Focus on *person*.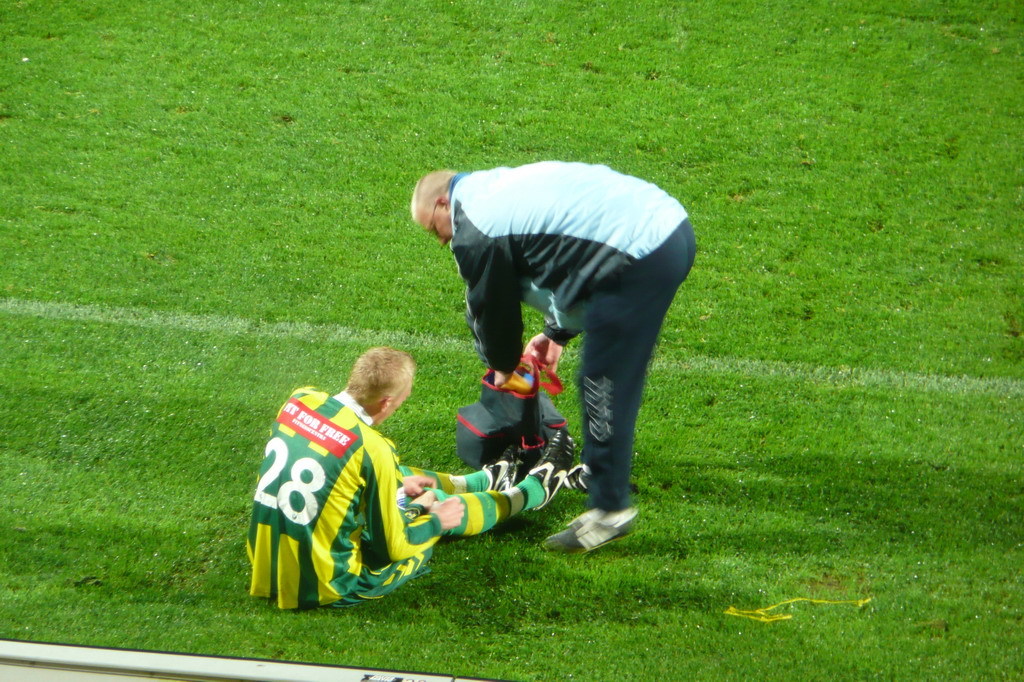
Focused at (left=235, top=338, right=583, bottom=607).
